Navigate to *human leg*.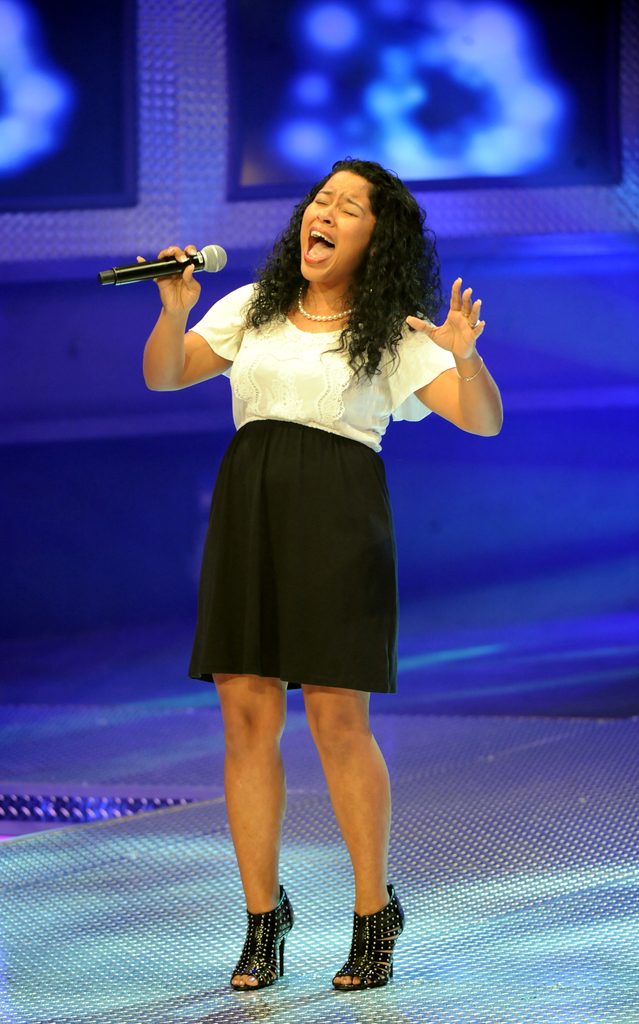
Navigation target: (300, 686, 410, 991).
